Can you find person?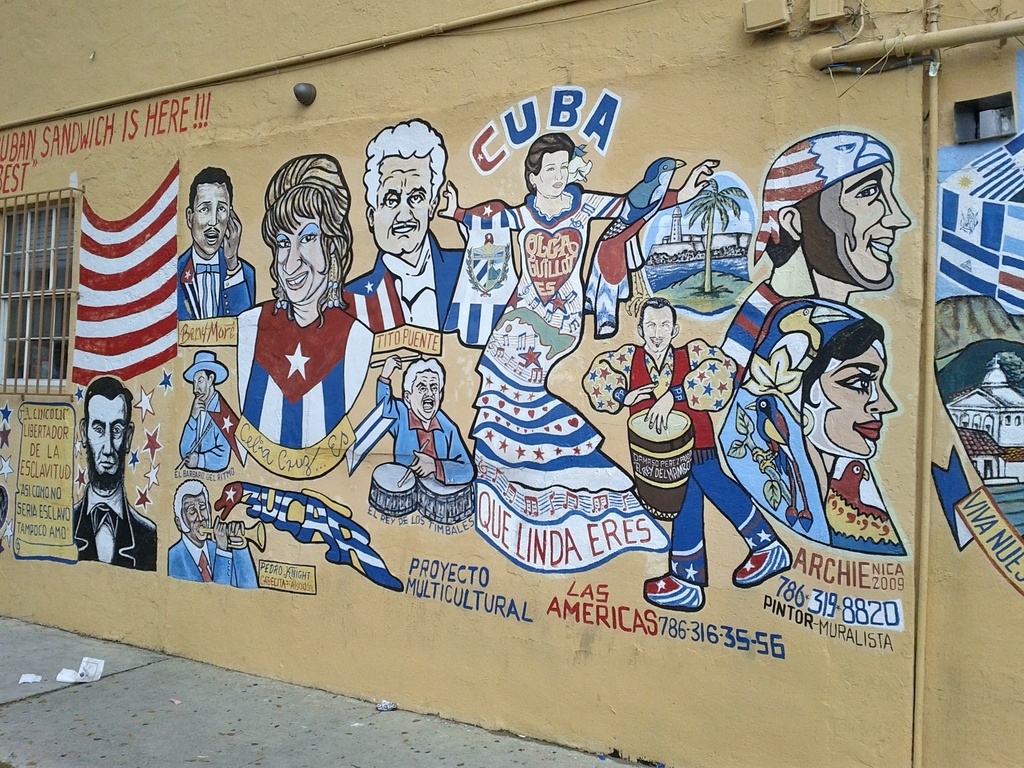
Yes, bounding box: region(72, 376, 158, 568).
